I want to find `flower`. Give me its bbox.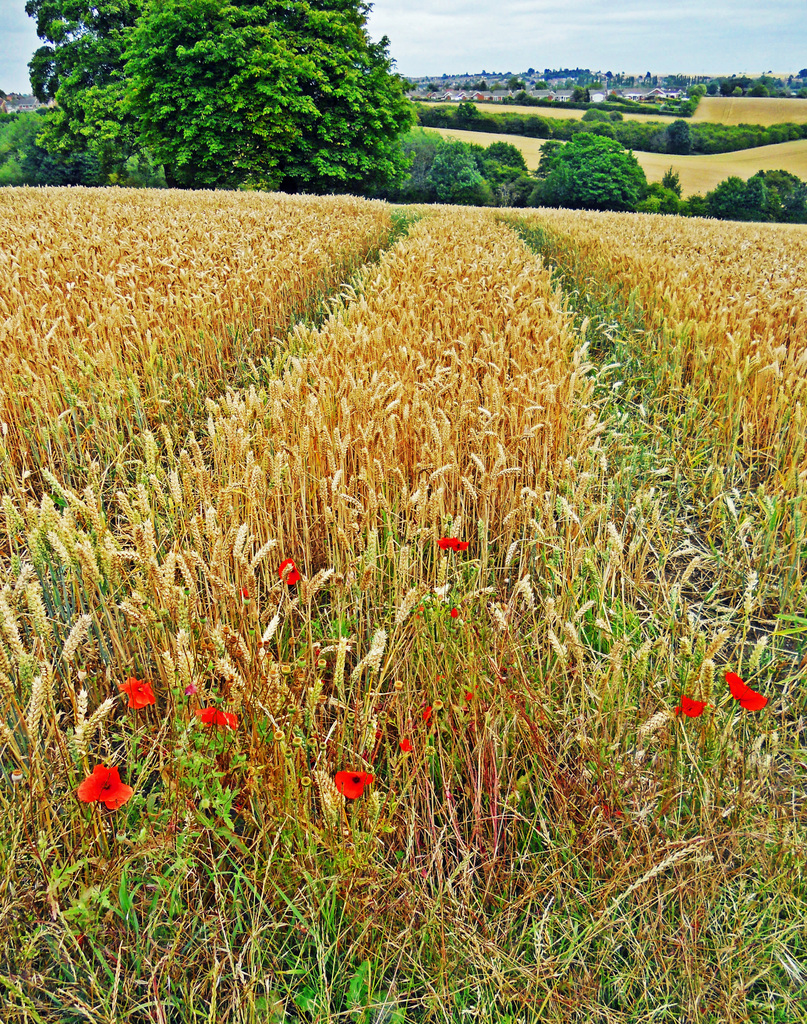
(678,697,703,719).
